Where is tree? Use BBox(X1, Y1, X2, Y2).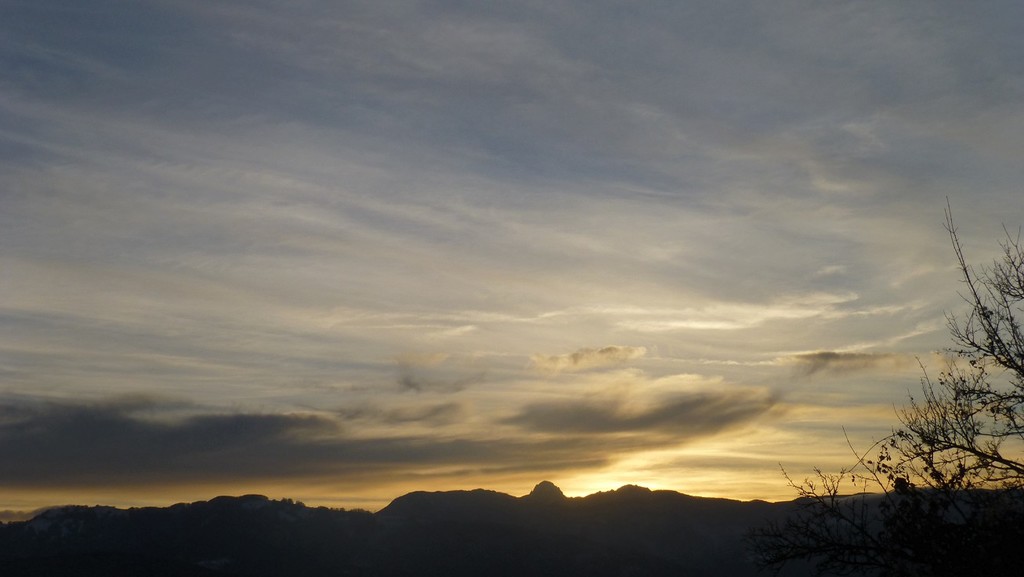
BBox(744, 196, 1023, 576).
